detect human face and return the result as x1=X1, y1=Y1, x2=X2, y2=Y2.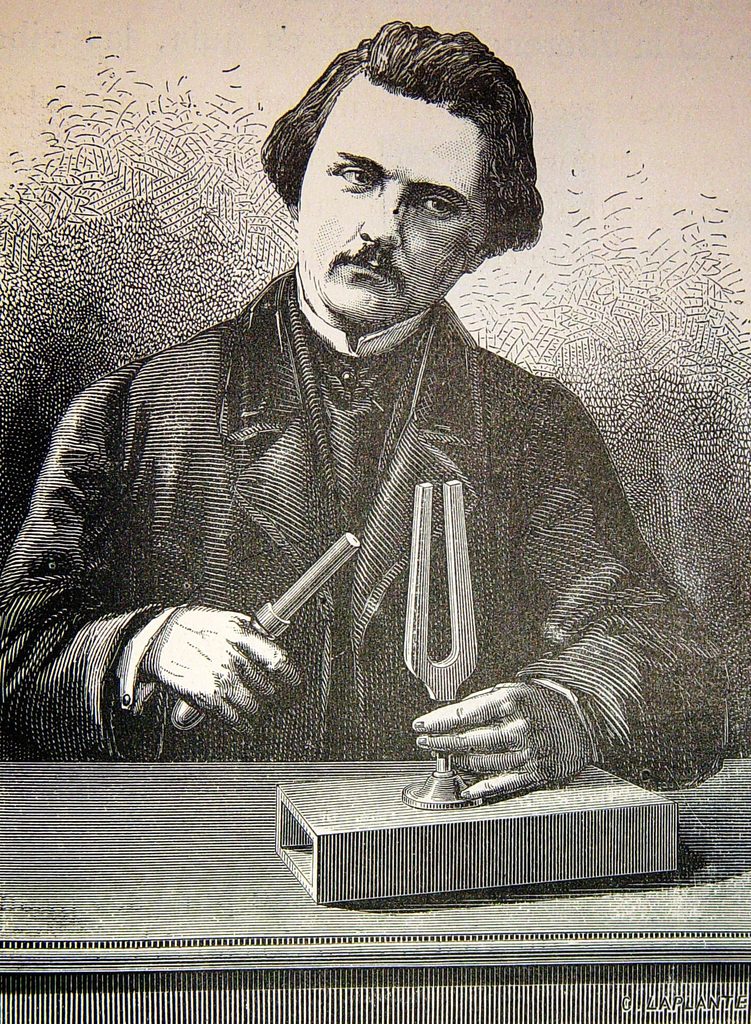
x1=295, y1=76, x2=486, y2=328.
